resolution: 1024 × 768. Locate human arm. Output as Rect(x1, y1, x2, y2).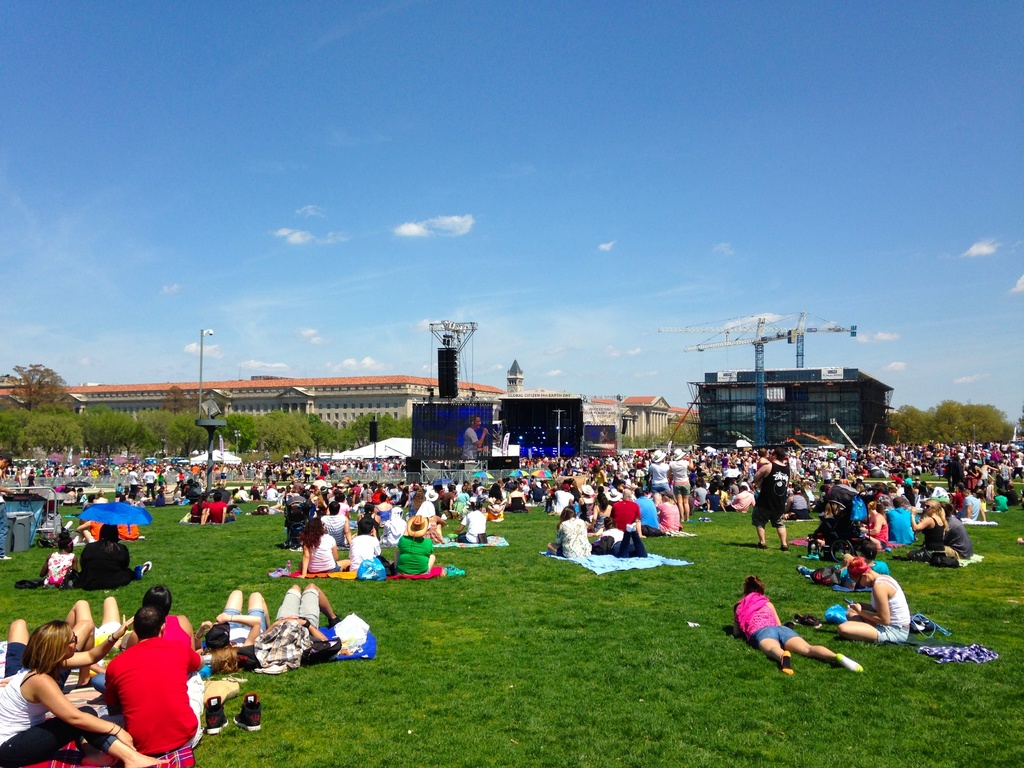
Rect(694, 489, 698, 499).
